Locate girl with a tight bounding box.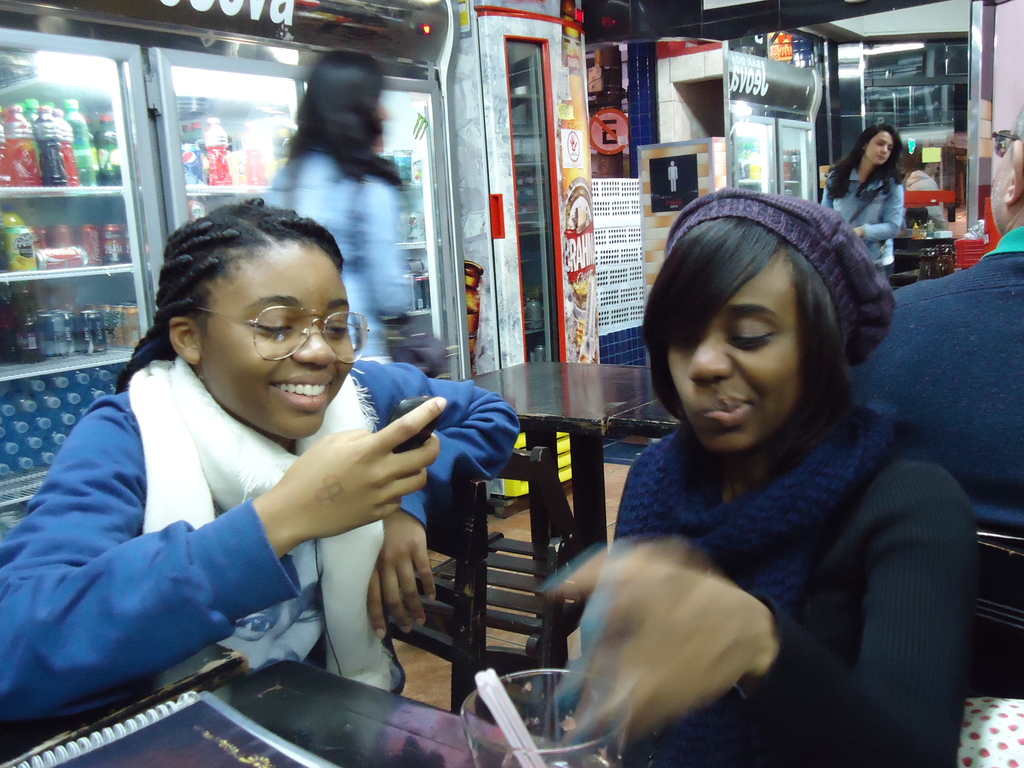
{"left": 1, "top": 199, "right": 518, "bottom": 715}.
